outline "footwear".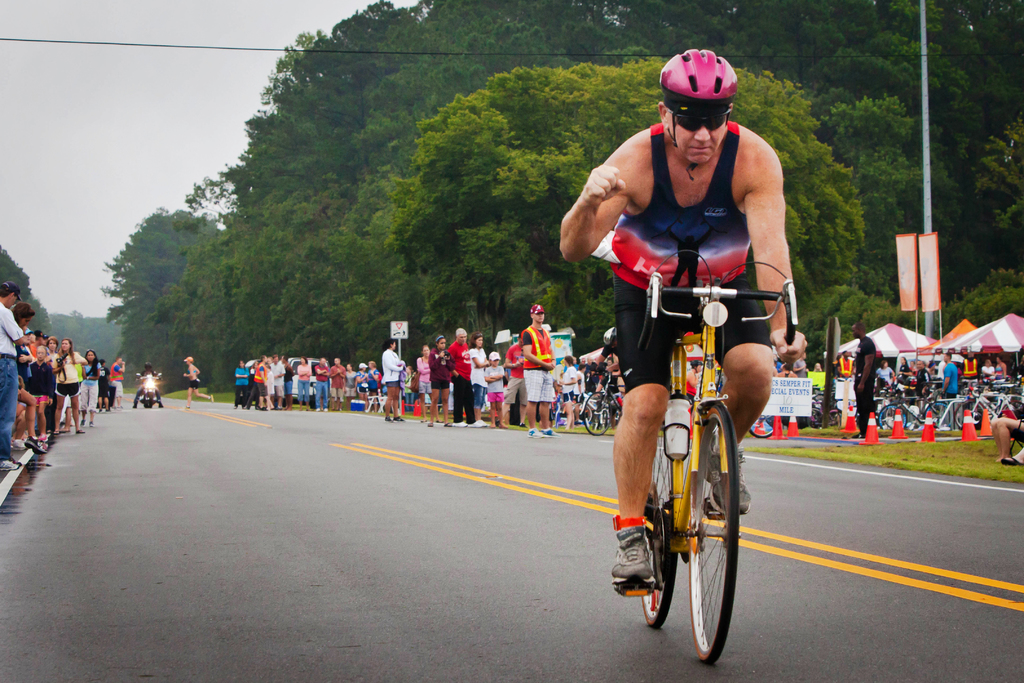
Outline: 607 527 663 583.
